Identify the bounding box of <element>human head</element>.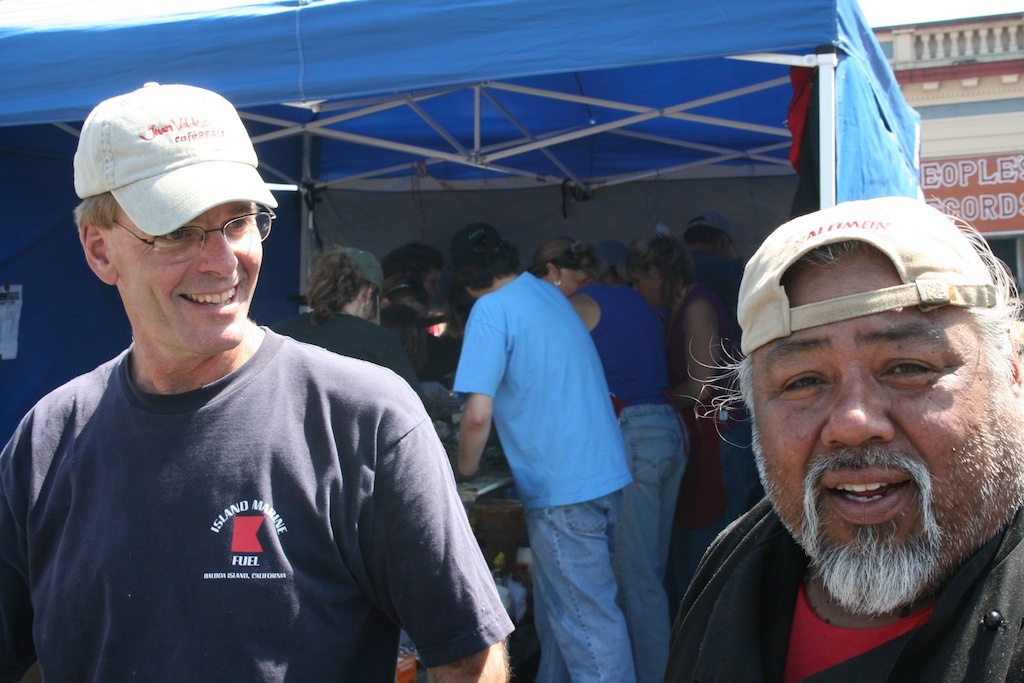
(677, 223, 744, 296).
